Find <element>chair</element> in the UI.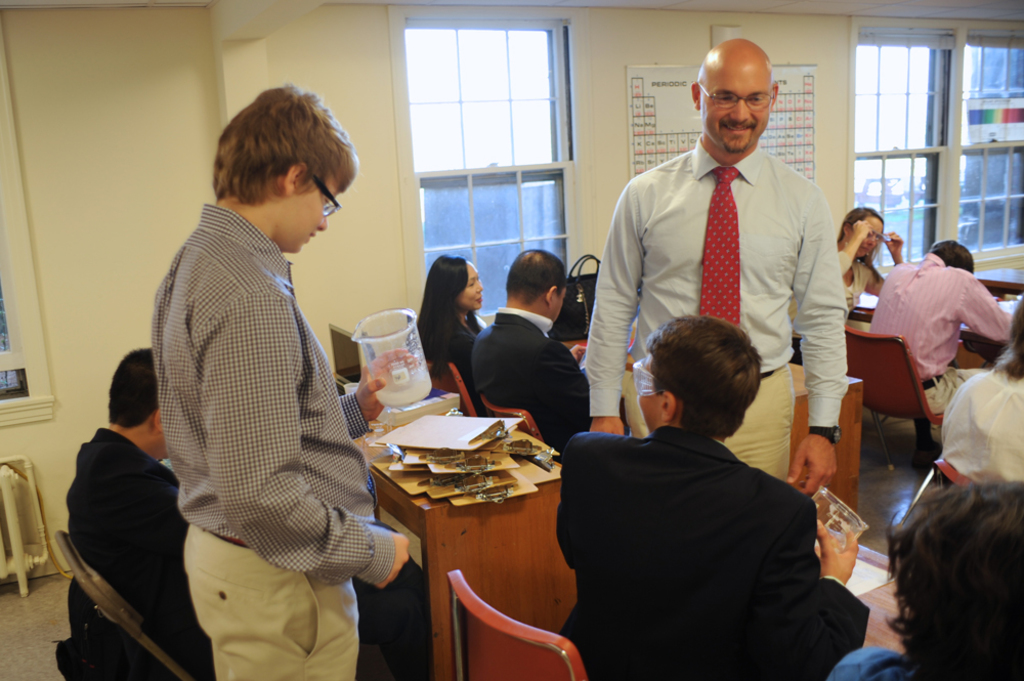
UI element at bbox(900, 463, 962, 521).
